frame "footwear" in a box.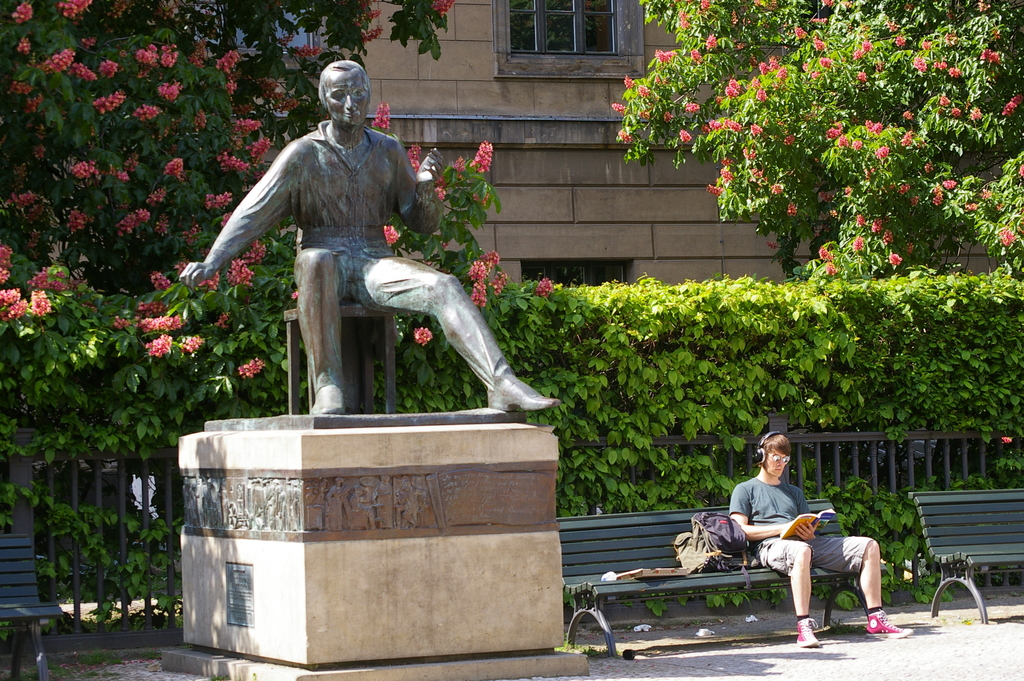
bbox=[797, 618, 825, 651].
